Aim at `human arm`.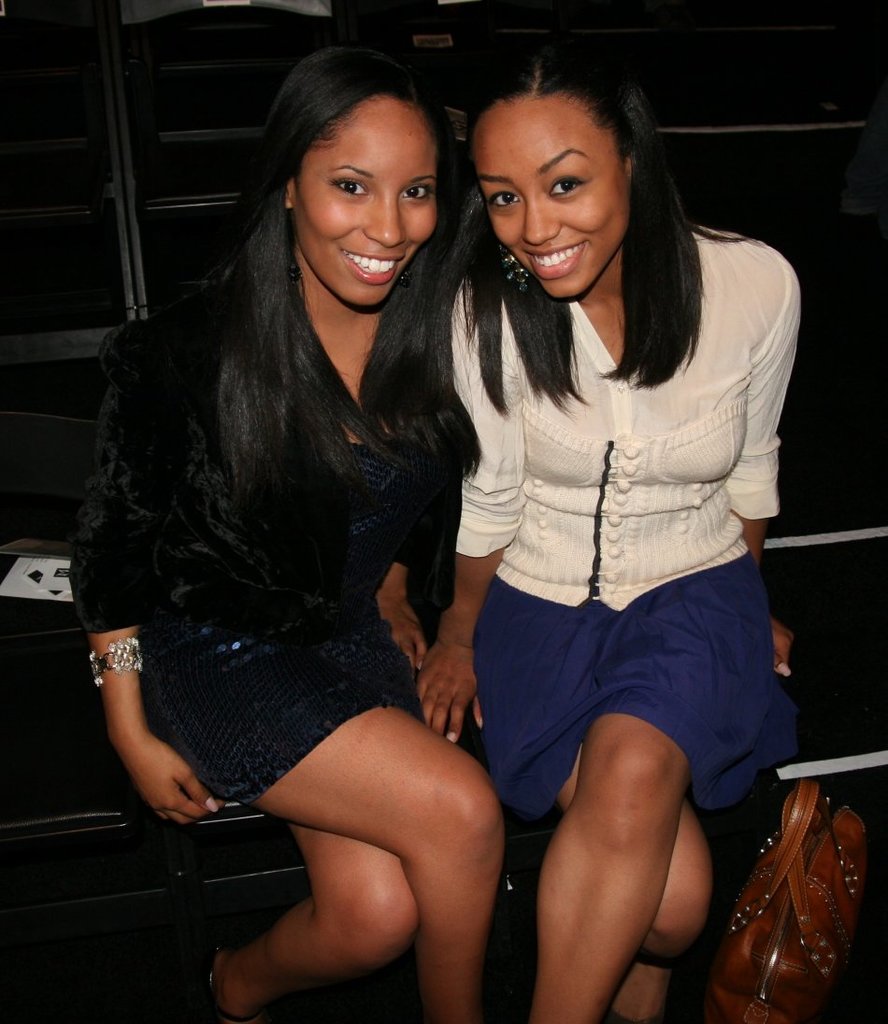
Aimed at x1=400 y1=275 x2=531 y2=761.
